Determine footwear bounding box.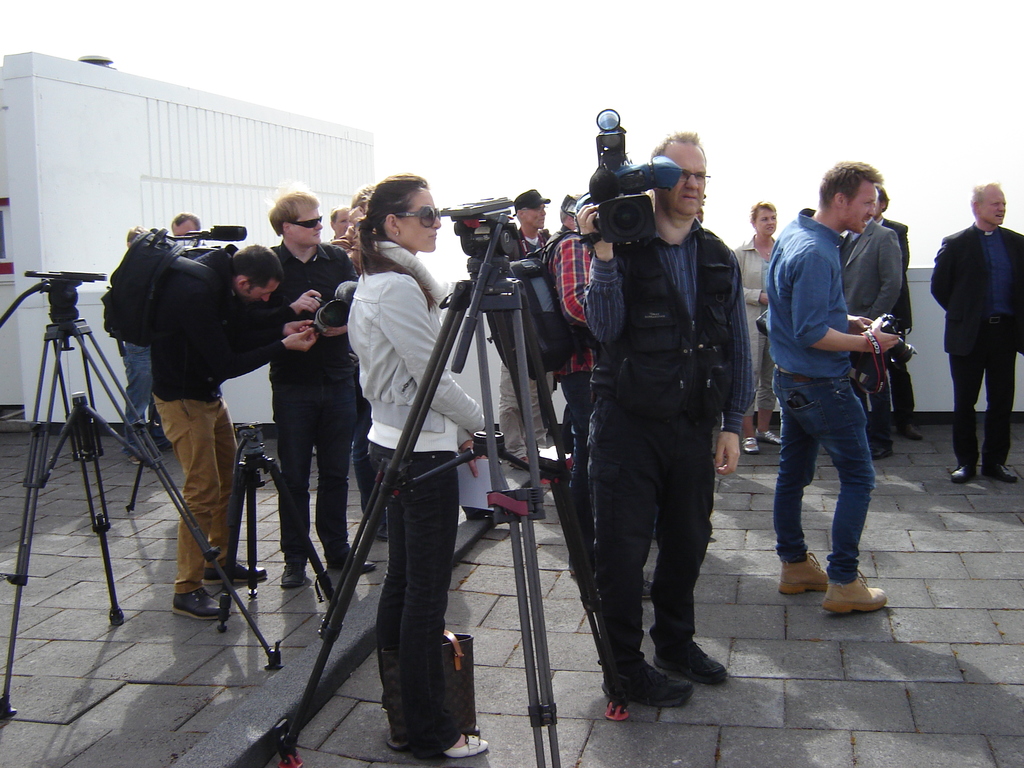
Determined: (893,423,925,443).
